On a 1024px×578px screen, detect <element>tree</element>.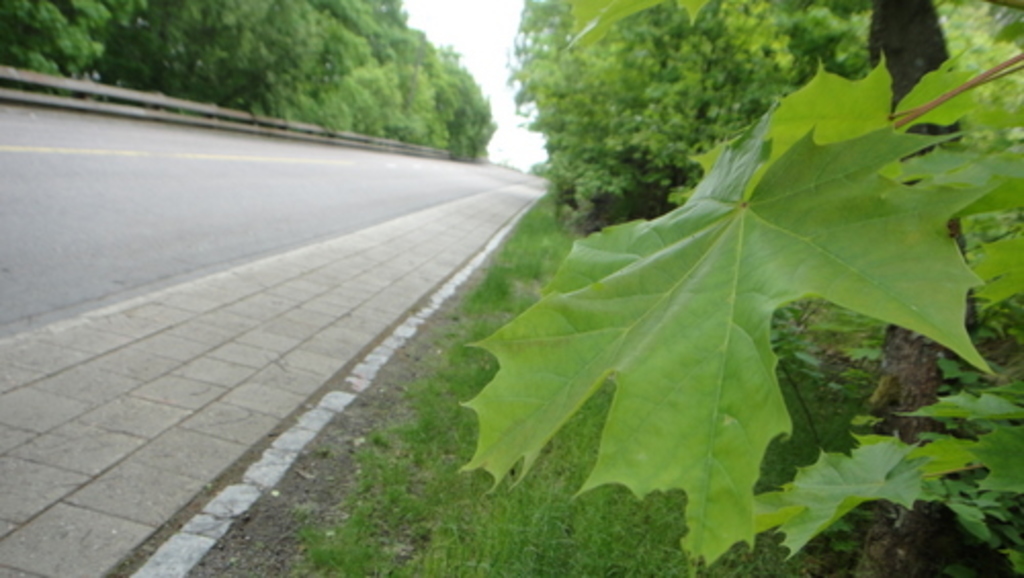
[left=432, top=41, right=498, bottom=164].
